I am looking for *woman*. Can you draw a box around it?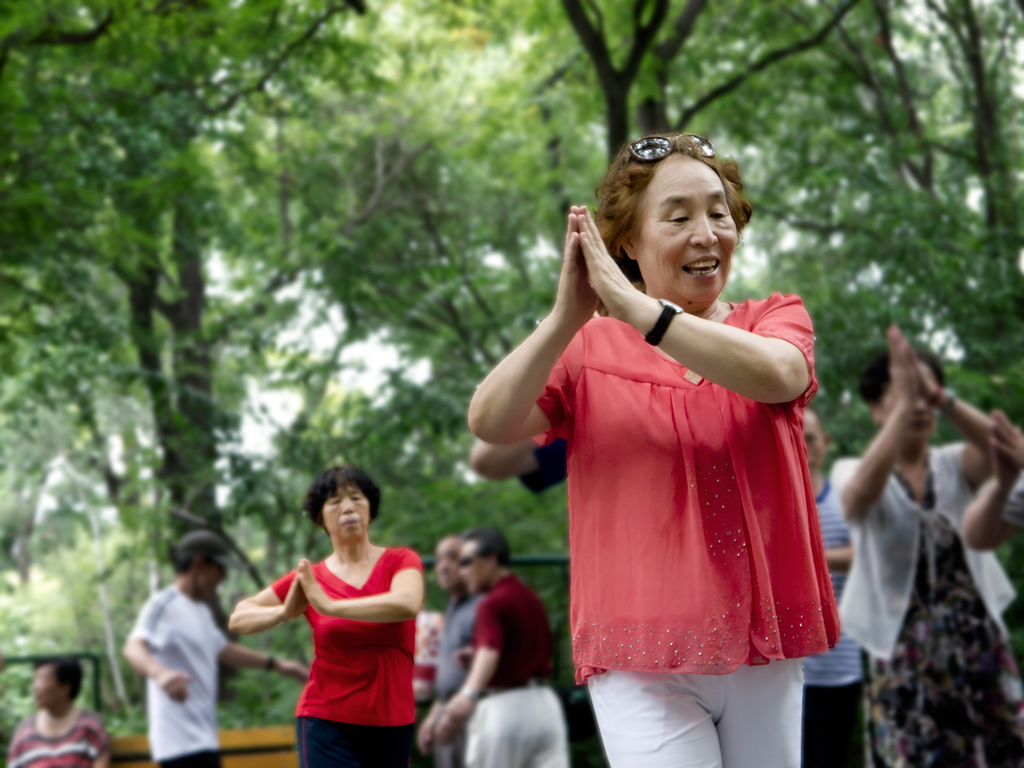
Sure, the bounding box is bbox(226, 462, 420, 767).
